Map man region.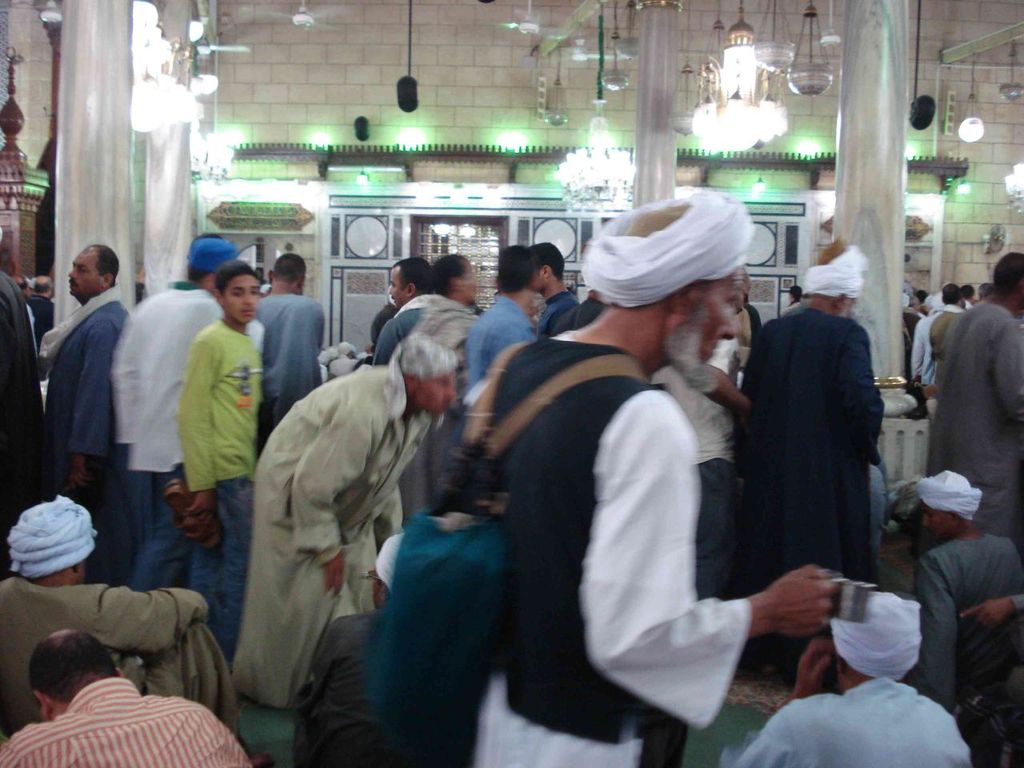
Mapped to left=720, top=594, right=982, bottom=767.
